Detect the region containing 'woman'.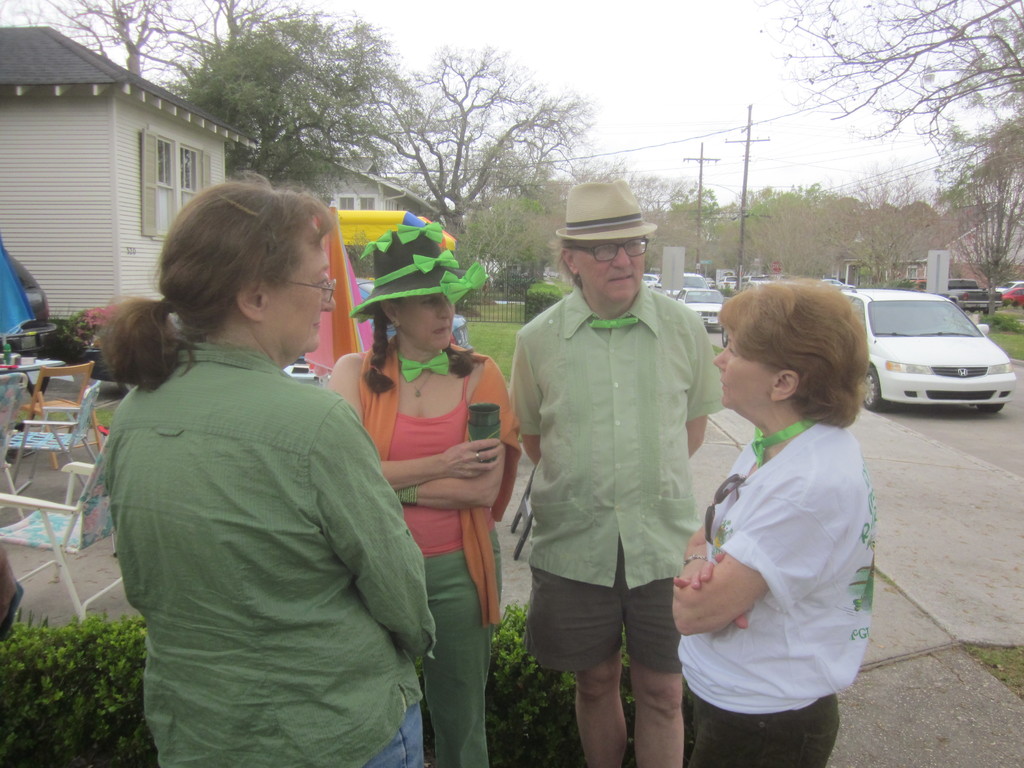
bbox=[673, 278, 880, 767].
